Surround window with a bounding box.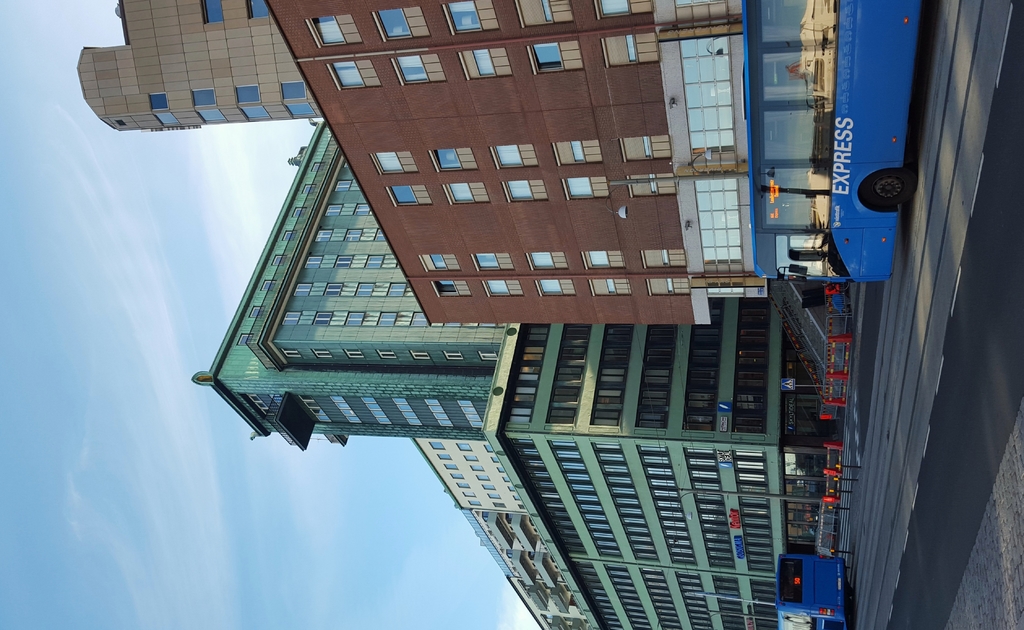
locate(233, 88, 260, 101).
